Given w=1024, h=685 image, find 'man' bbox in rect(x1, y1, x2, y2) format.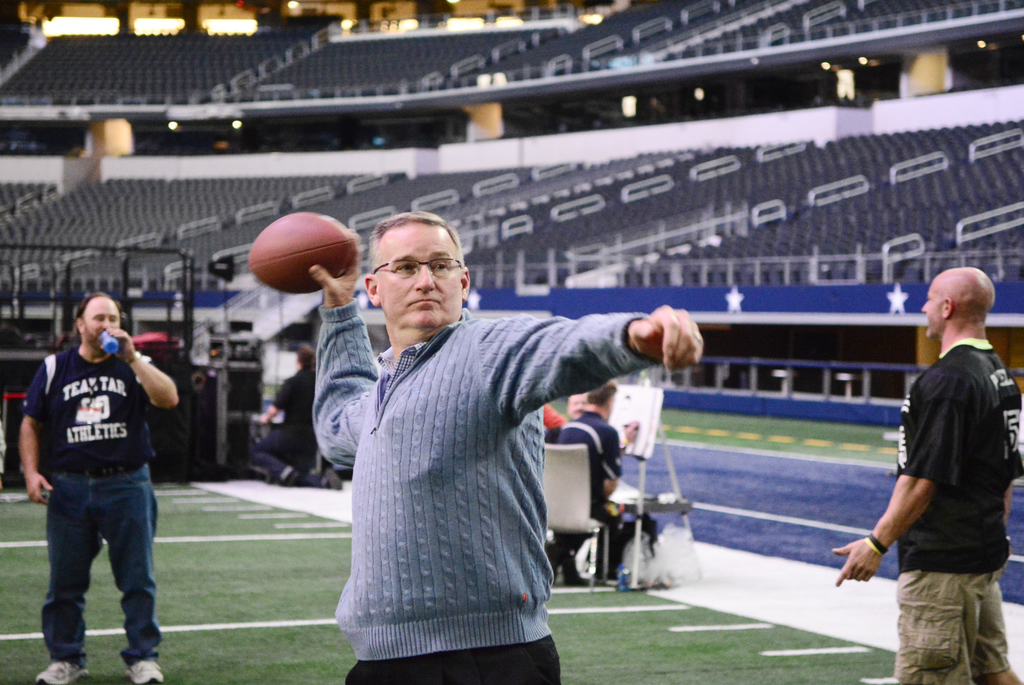
rect(820, 264, 1023, 684).
